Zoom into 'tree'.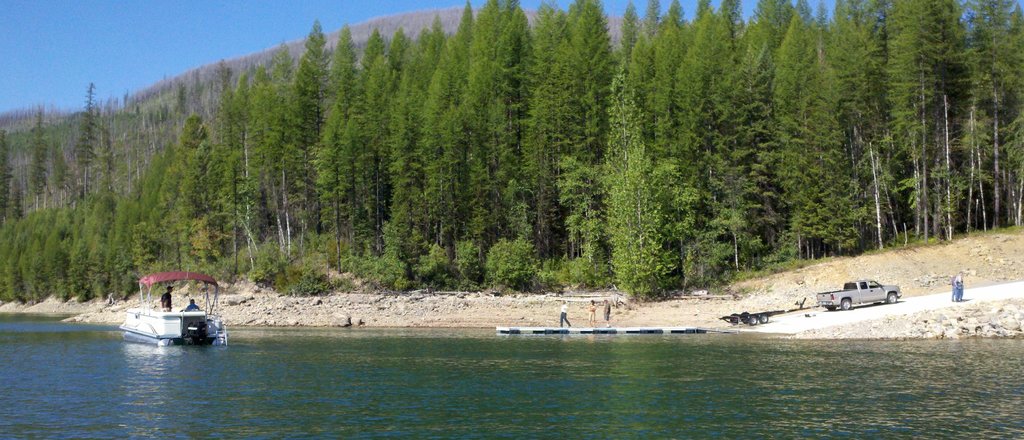
Zoom target: 15 211 52 296.
